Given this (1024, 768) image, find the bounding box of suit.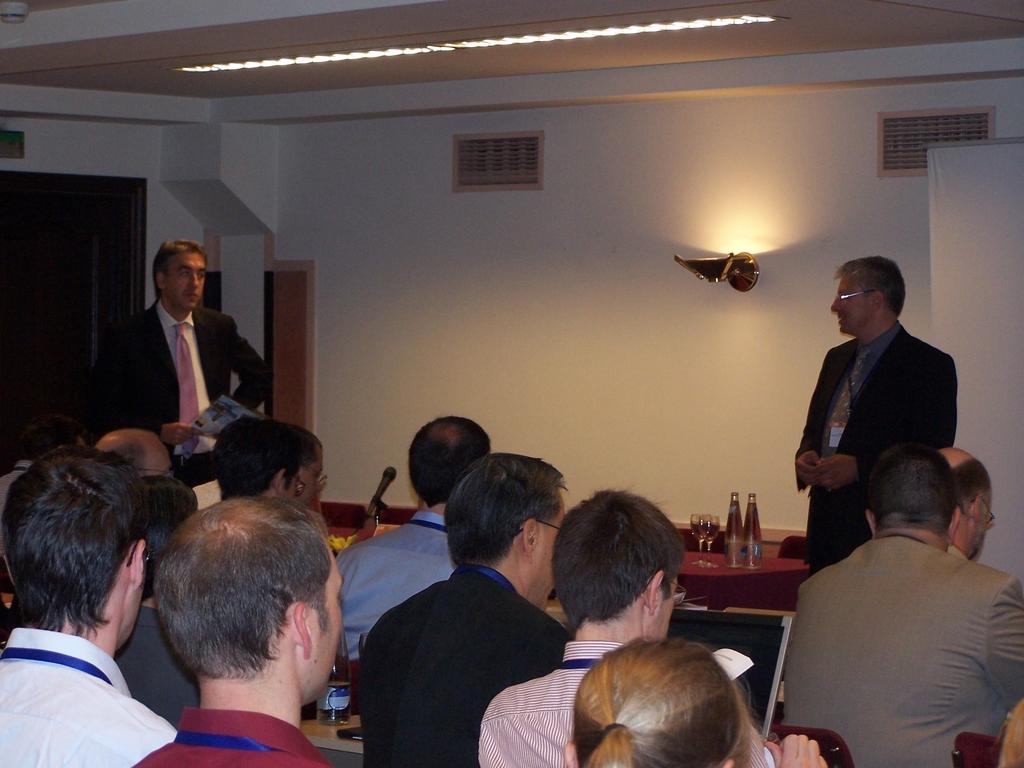
box(785, 288, 968, 554).
